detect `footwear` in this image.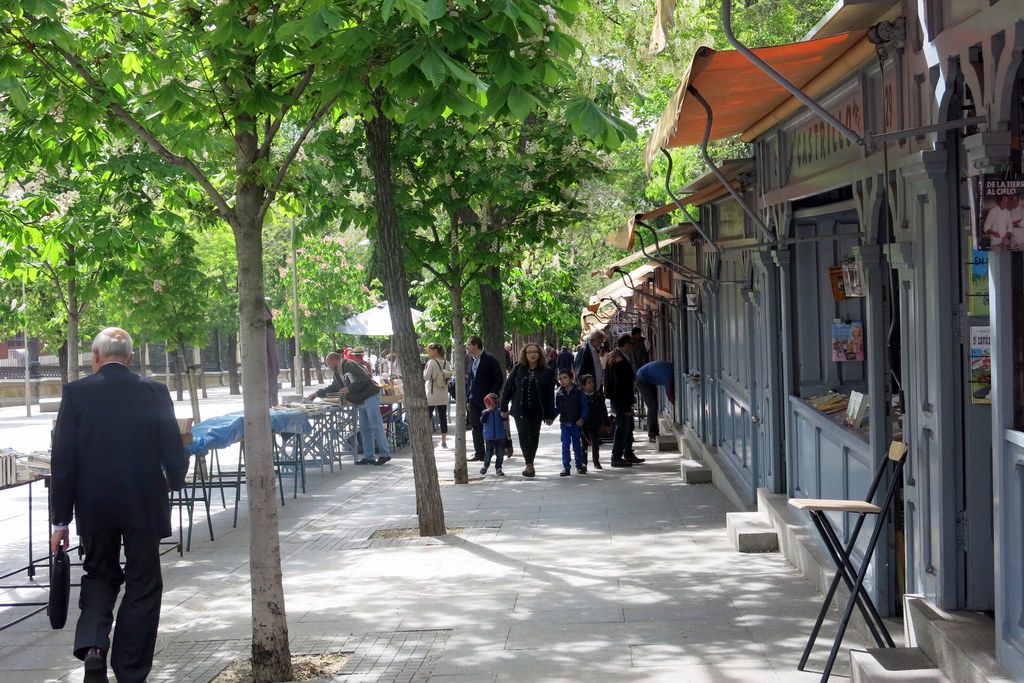
Detection: select_region(79, 648, 108, 682).
